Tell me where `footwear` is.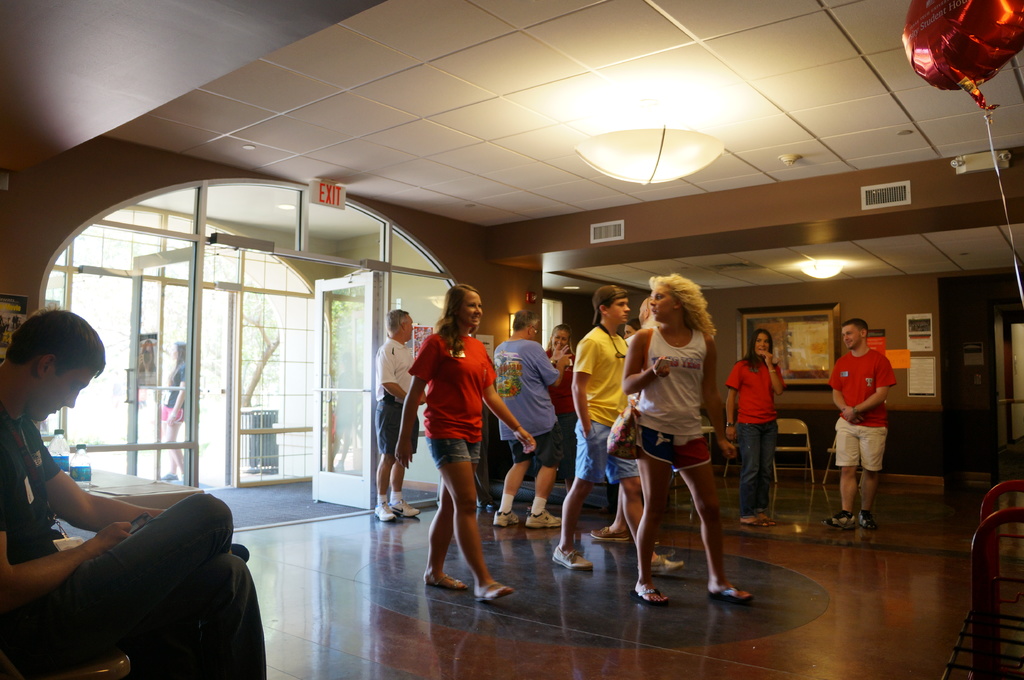
`footwear` is at rect(493, 507, 518, 528).
